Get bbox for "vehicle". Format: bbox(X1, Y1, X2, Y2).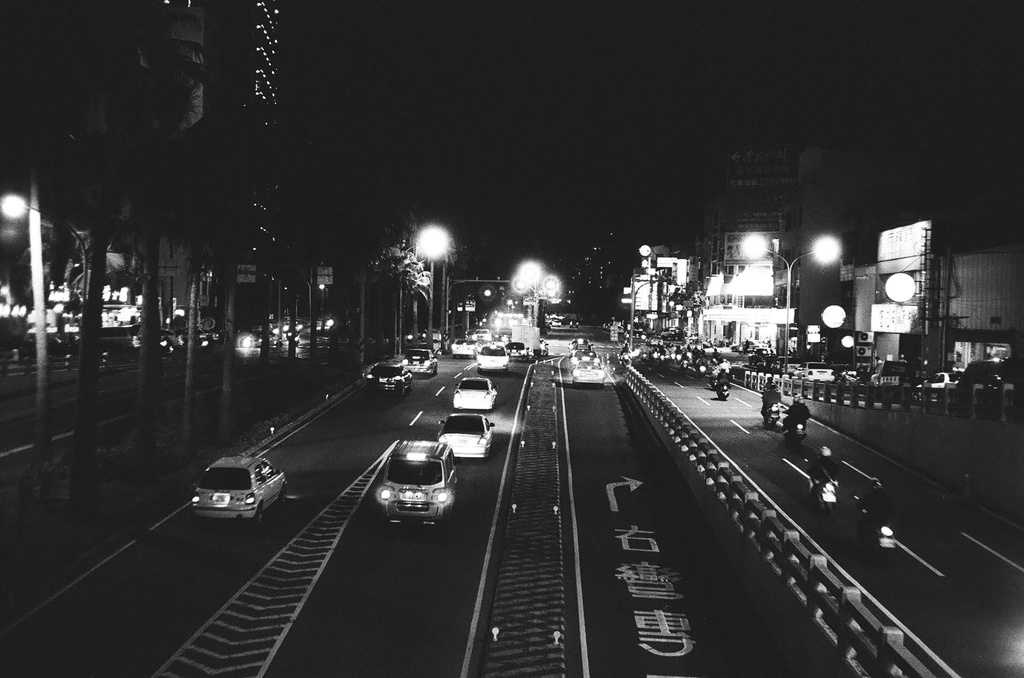
bbox(795, 353, 844, 386).
